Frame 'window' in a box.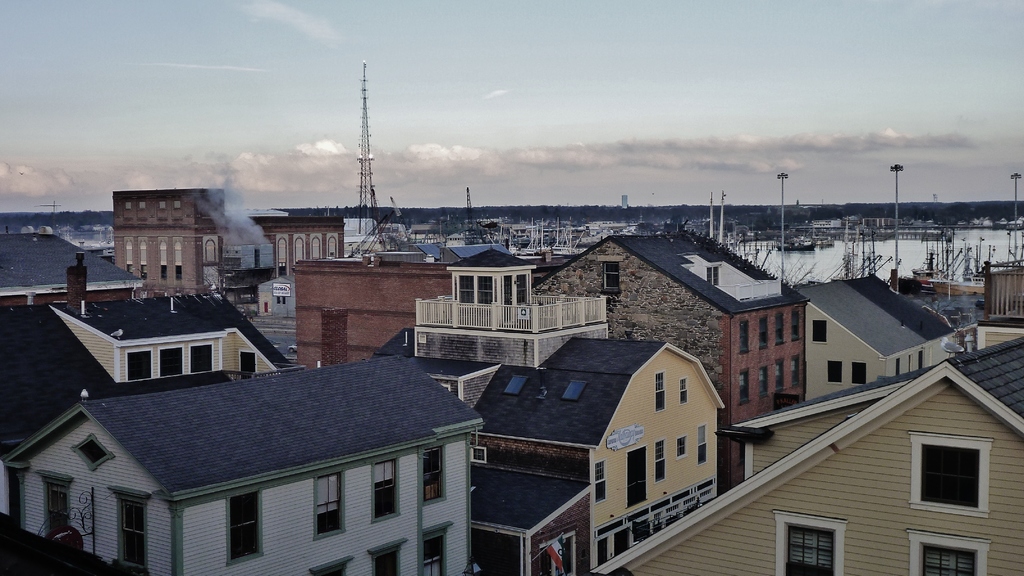
(310, 473, 345, 540).
